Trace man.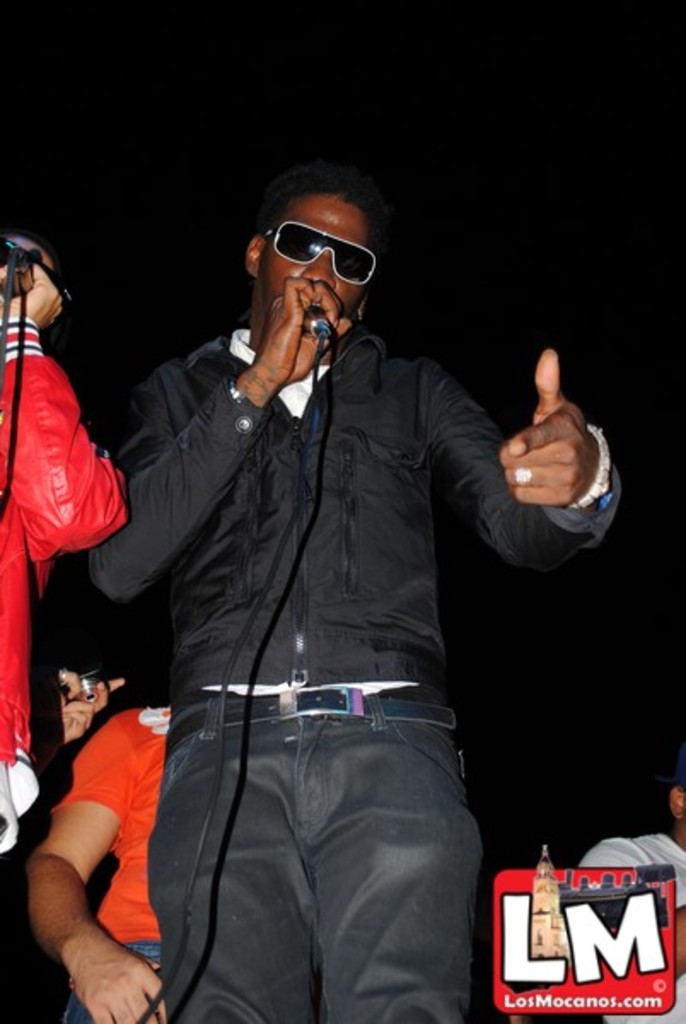
Traced to l=92, t=143, r=580, b=990.
